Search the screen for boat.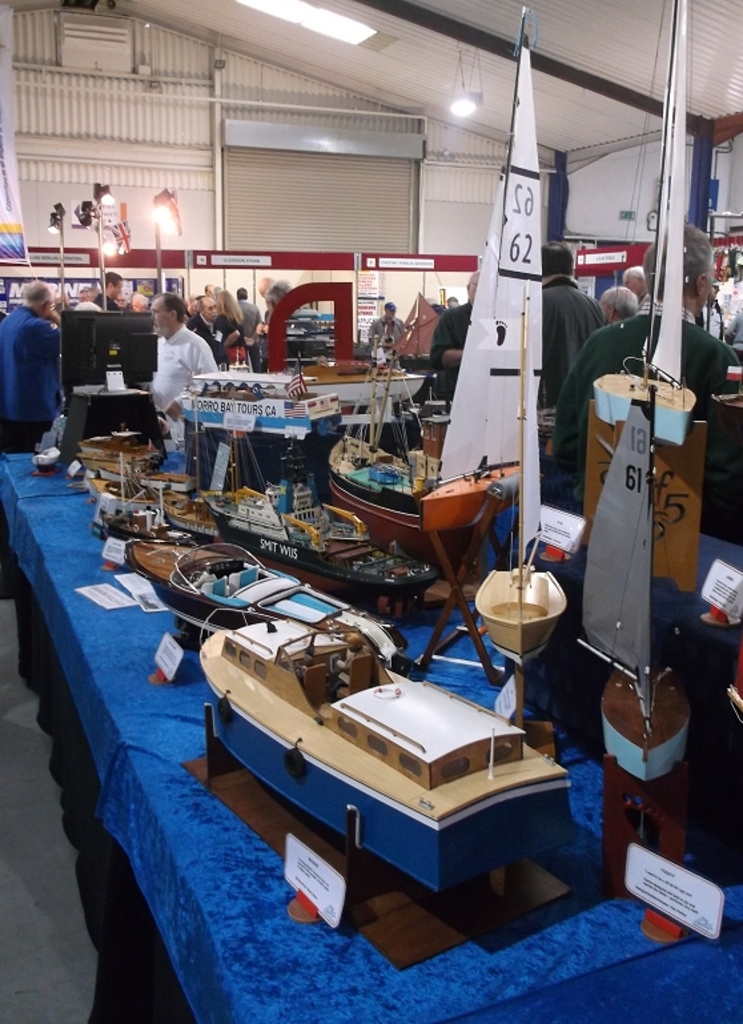
Found at bbox=[89, 451, 161, 525].
